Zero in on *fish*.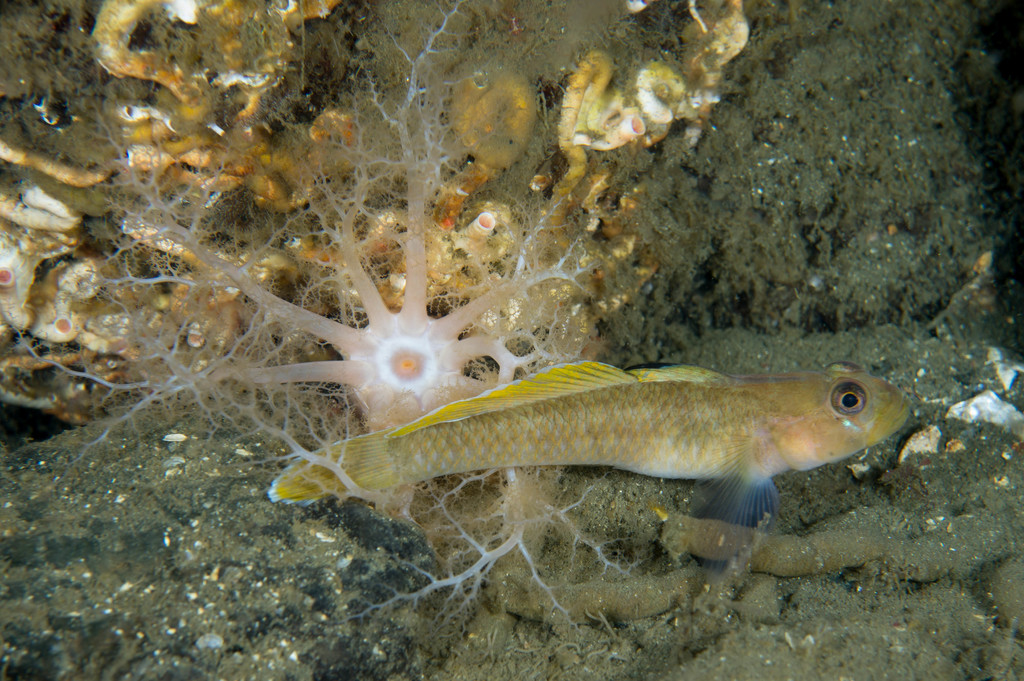
Zeroed in: <box>260,360,912,537</box>.
